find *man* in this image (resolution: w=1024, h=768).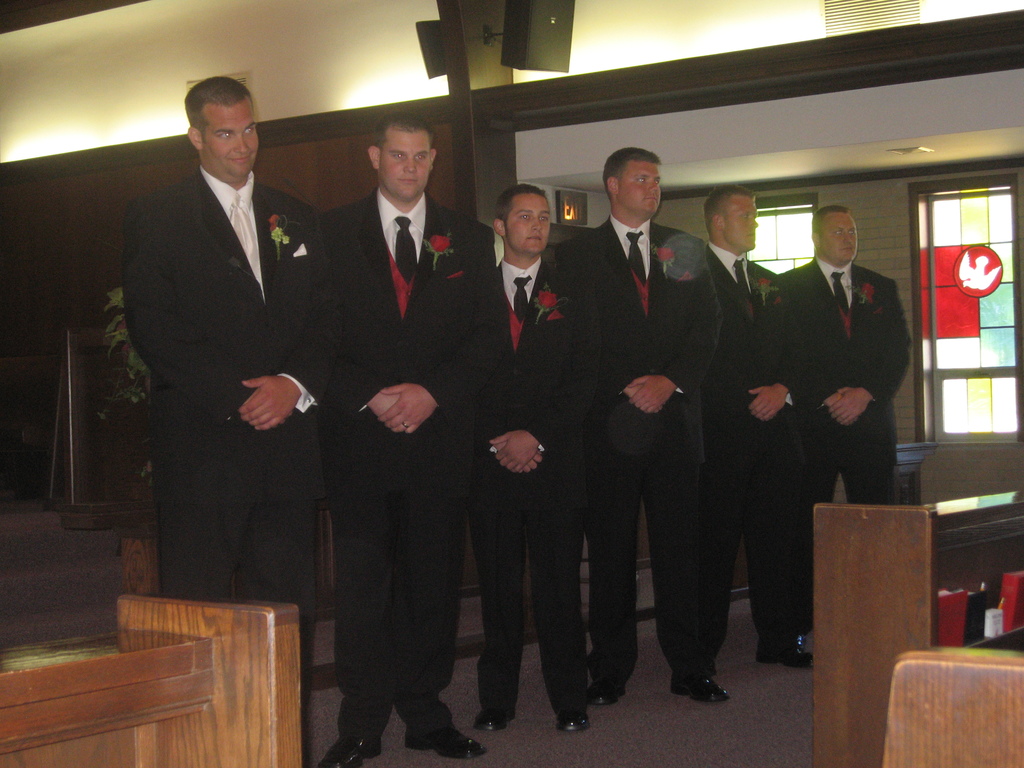
detection(471, 177, 596, 733).
